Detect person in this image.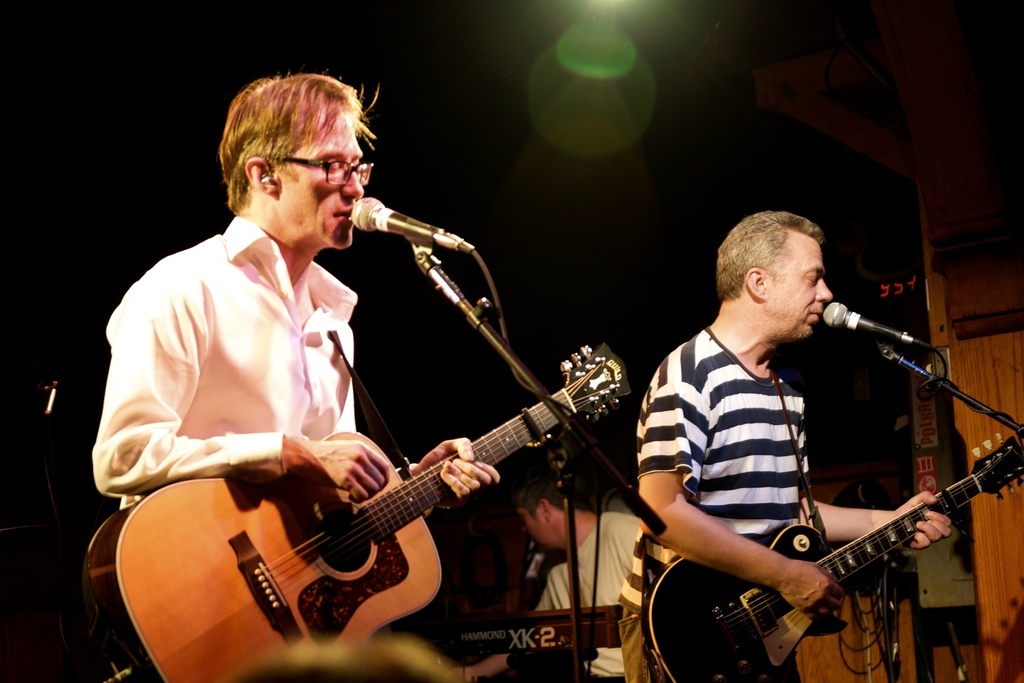
Detection: x1=616 y1=209 x2=949 y2=682.
